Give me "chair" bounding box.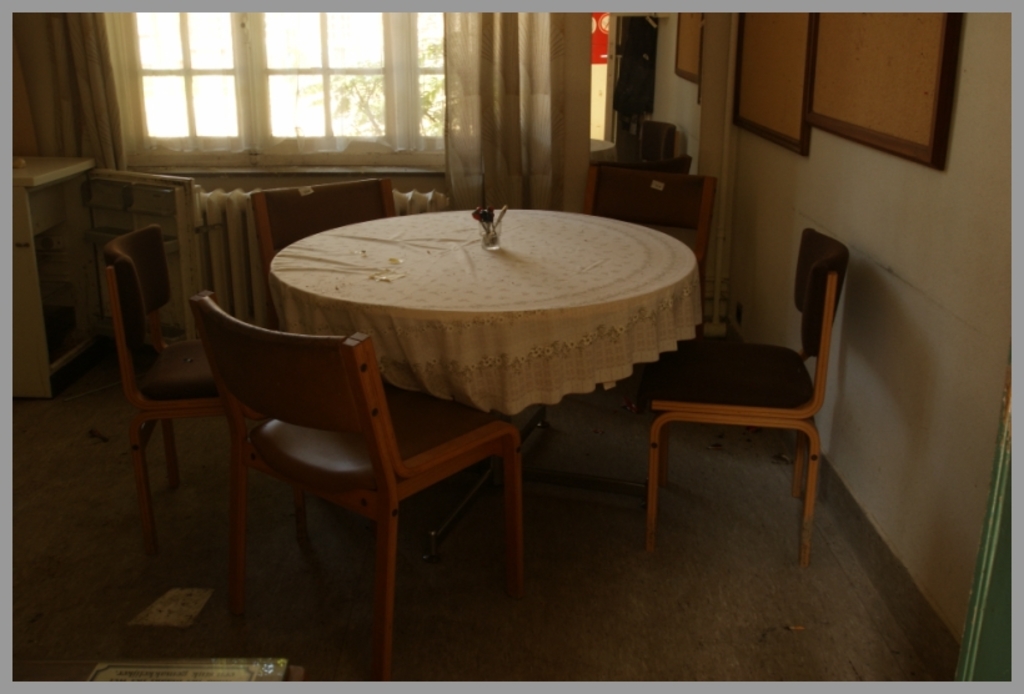
(250,181,397,277).
